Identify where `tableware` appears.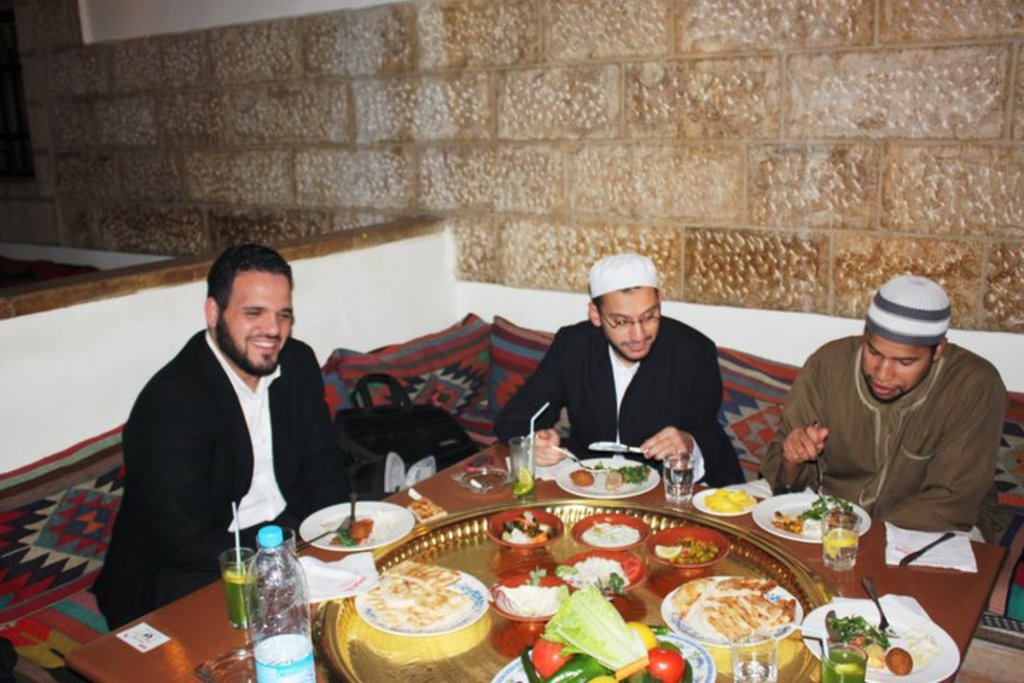
Appears at bbox=[816, 636, 865, 682].
